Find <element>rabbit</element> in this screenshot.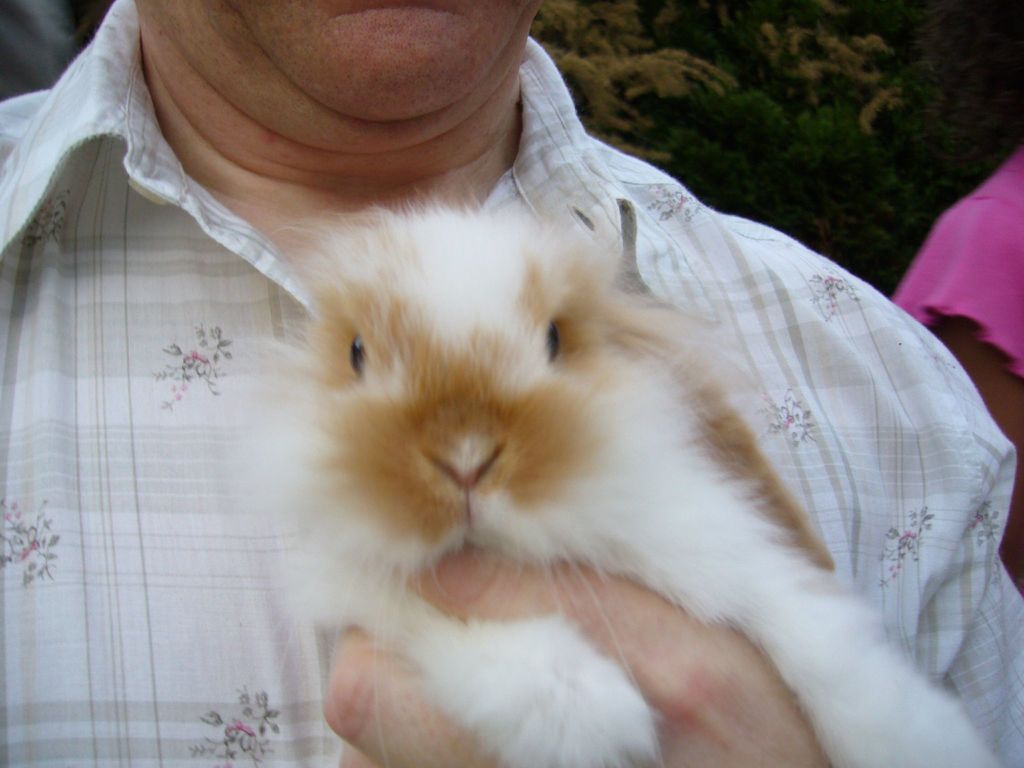
The bounding box for <element>rabbit</element> is pyautogui.locateOnScreen(204, 186, 1005, 767).
